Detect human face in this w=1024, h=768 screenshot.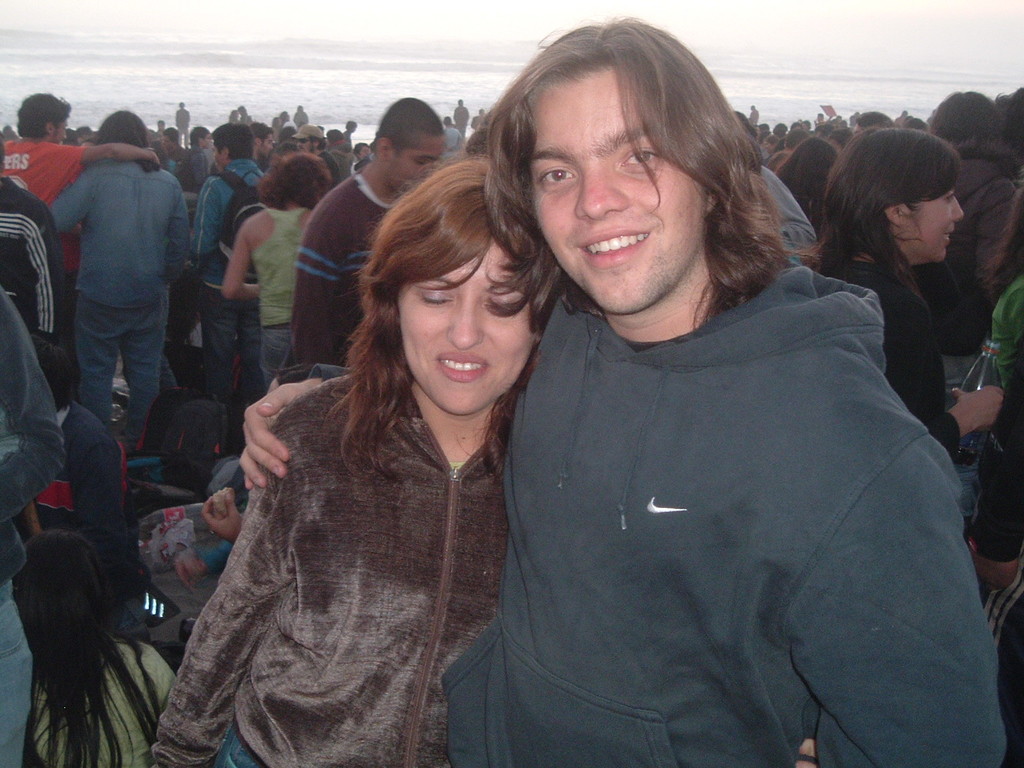
Detection: box(202, 137, 214, 151).
